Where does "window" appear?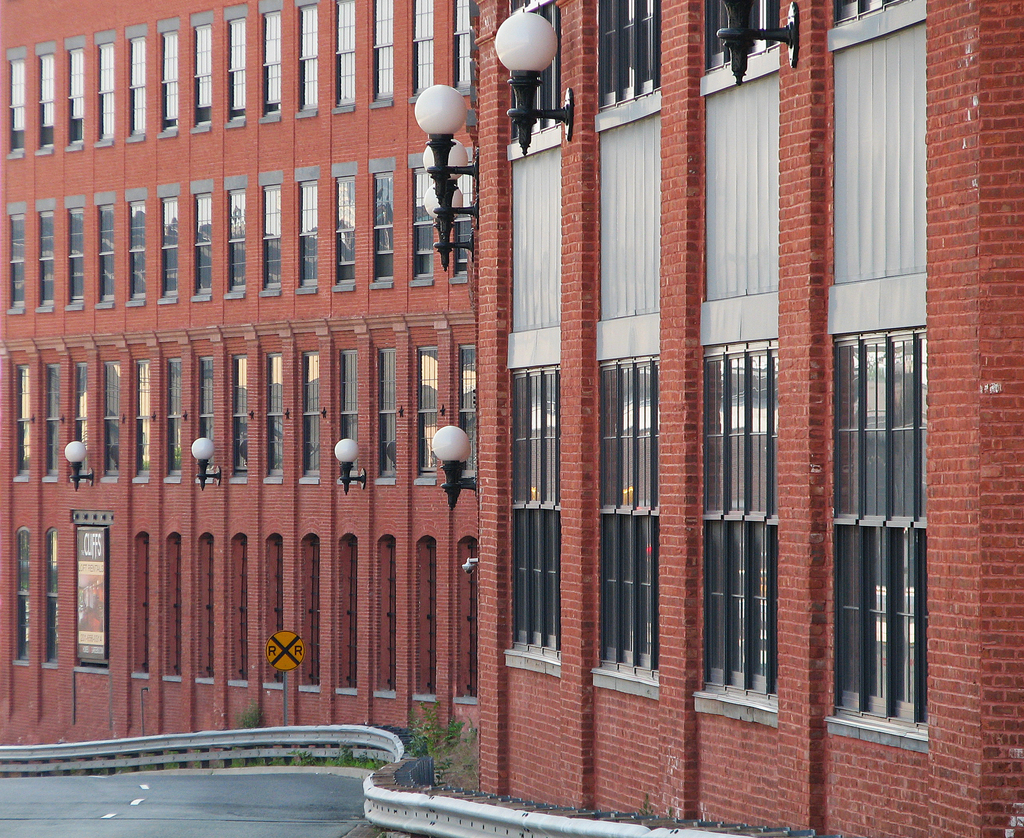
Appears at (left=371, top=0, right=396, bottom=109).
